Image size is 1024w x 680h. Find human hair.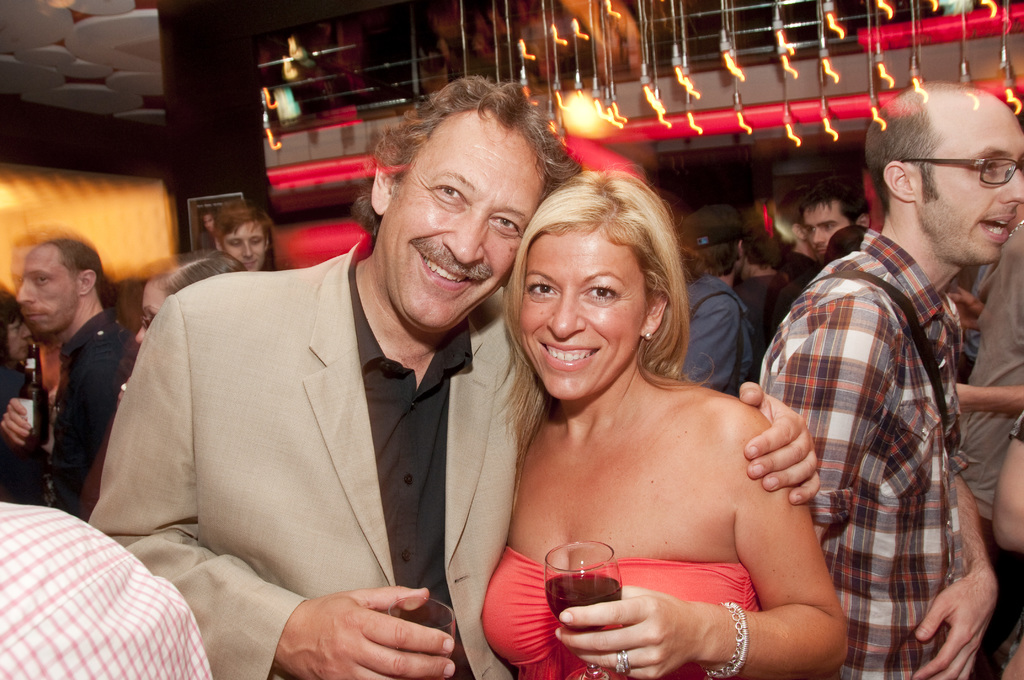
(x1=799, y1=185, x2=874, y2=227).
